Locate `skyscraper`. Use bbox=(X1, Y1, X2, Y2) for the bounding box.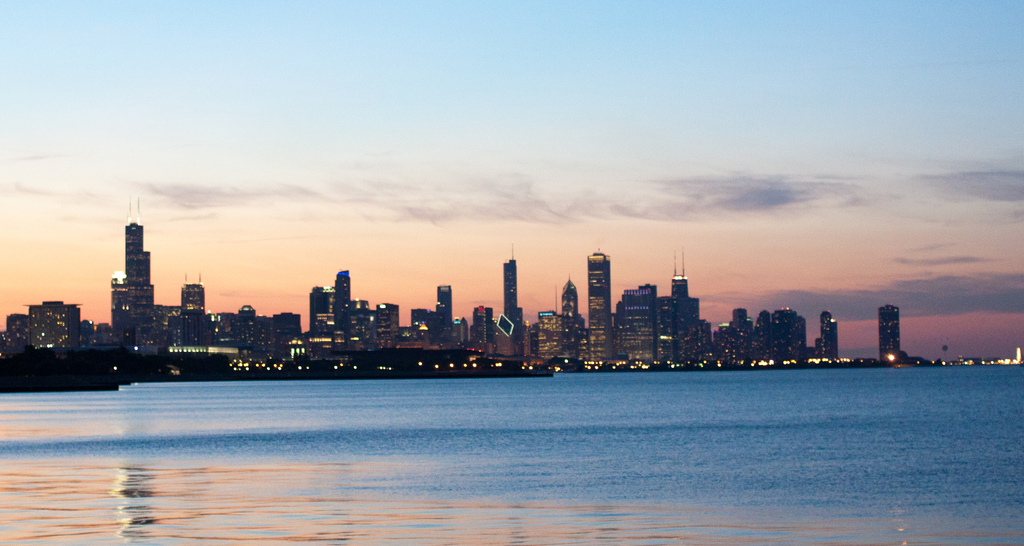
bbox=(353, 293, 378, 356).
